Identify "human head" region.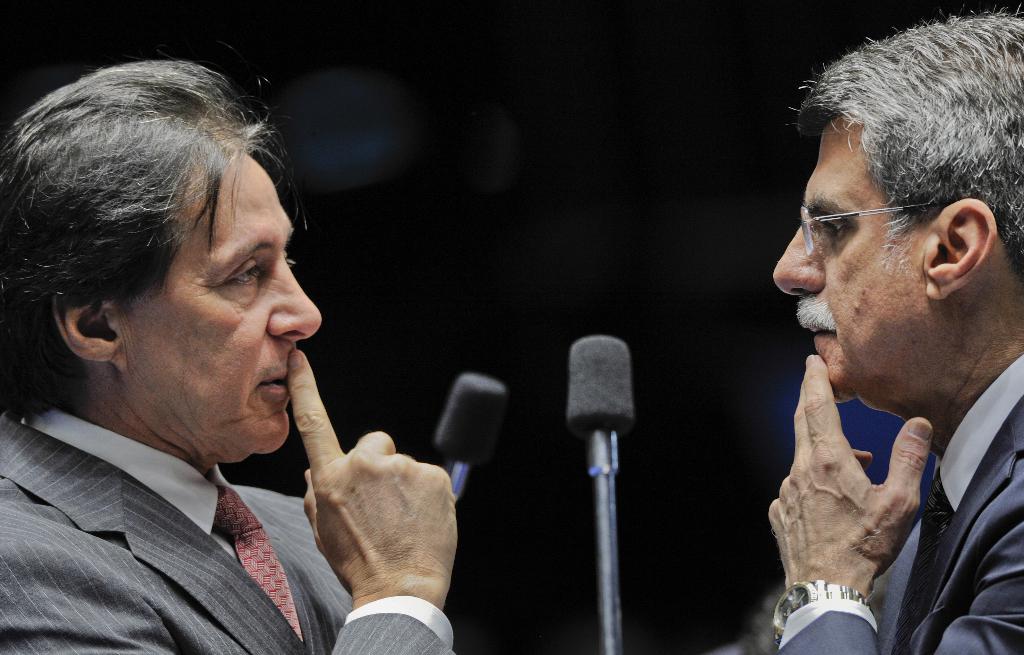
Region: region(794, 20, 1004, 408).
